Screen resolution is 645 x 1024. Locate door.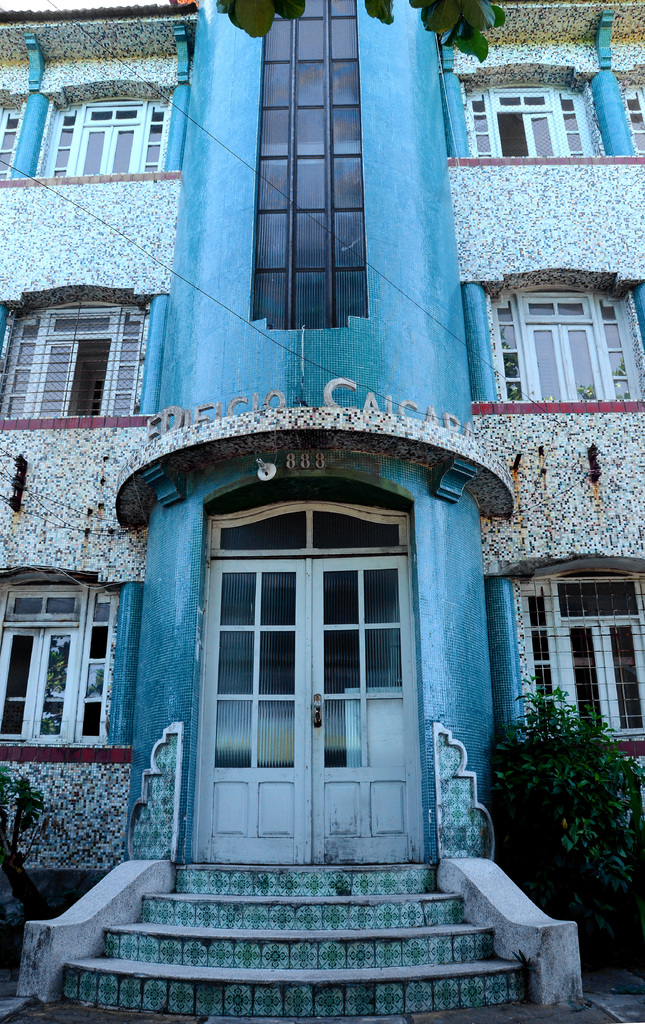
Rect(185, 561, 436, 870).
